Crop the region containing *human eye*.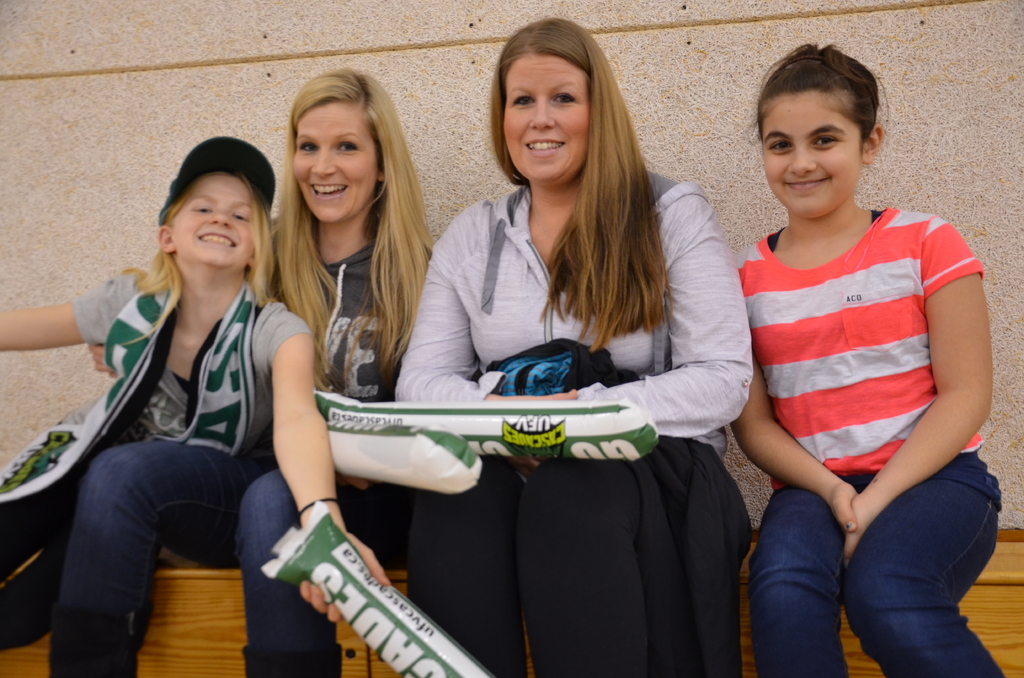
Crop region: [x1=232, y1=209, x2=252, y2=223].
